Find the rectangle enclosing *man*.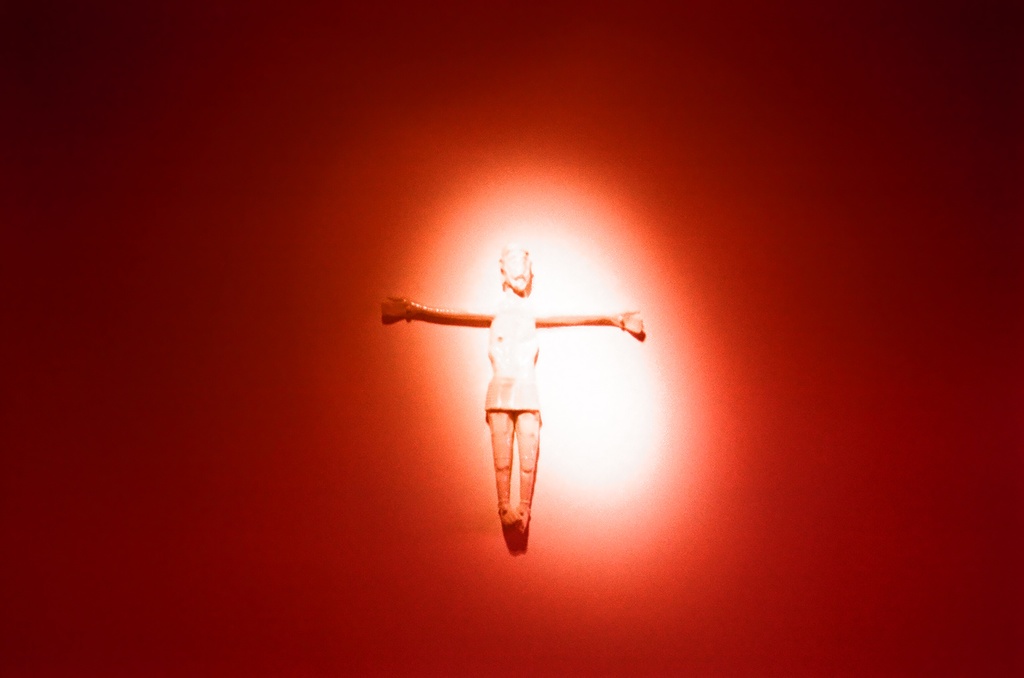
393, 242, 662, 564.
